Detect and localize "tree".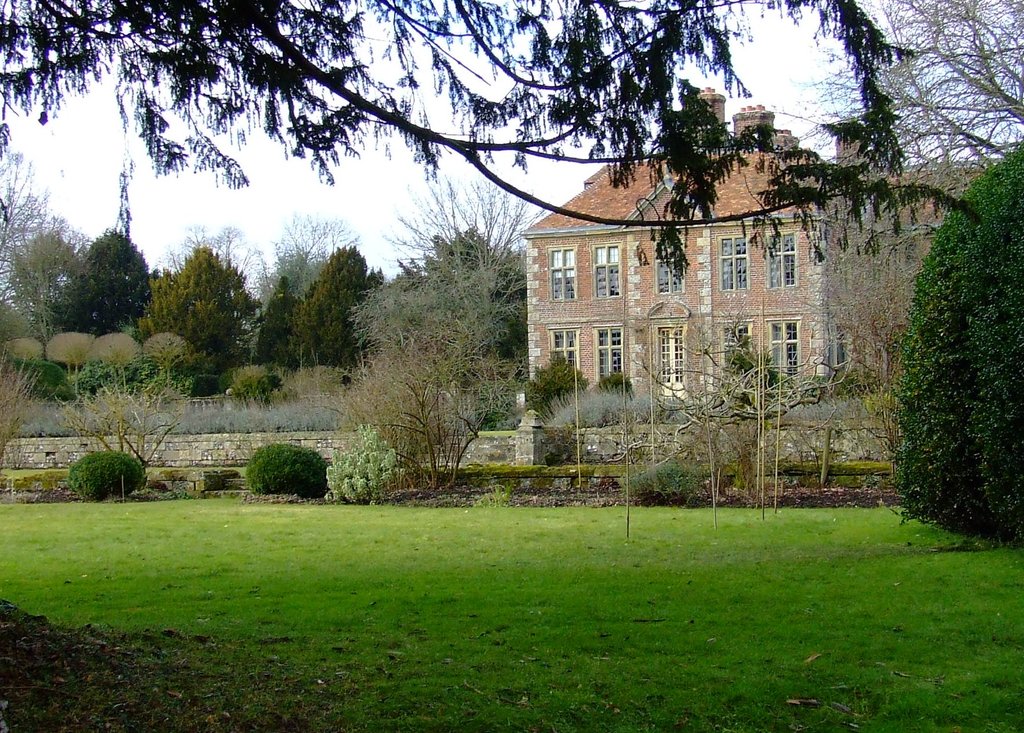
Localized at 0:0:894:204.
